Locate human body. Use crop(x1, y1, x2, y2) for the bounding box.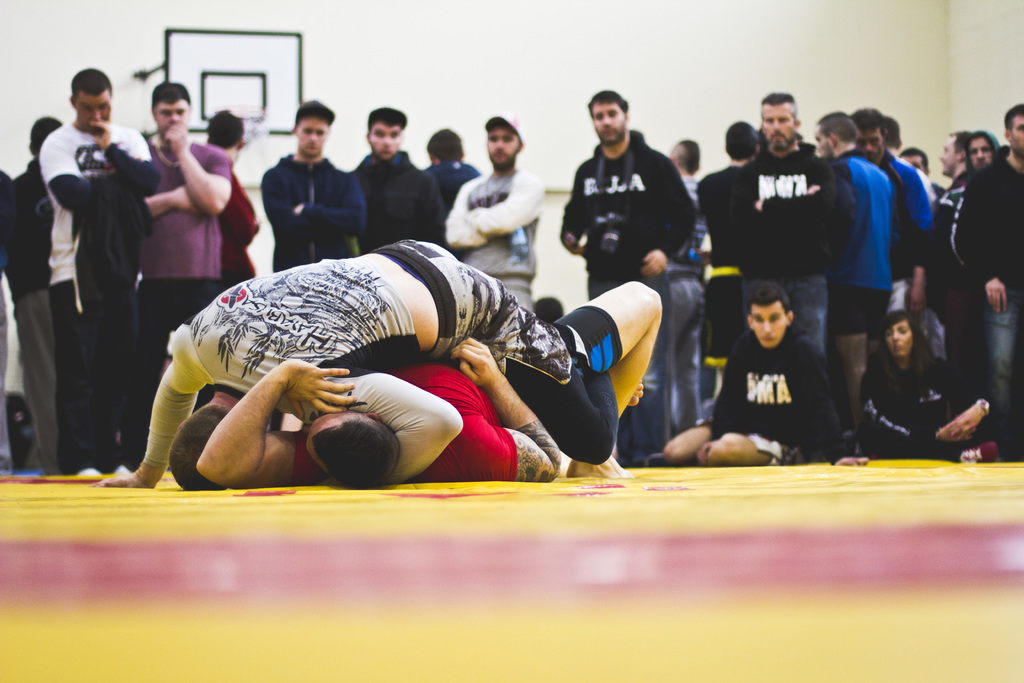
crop(690, 301, 837, 477).
